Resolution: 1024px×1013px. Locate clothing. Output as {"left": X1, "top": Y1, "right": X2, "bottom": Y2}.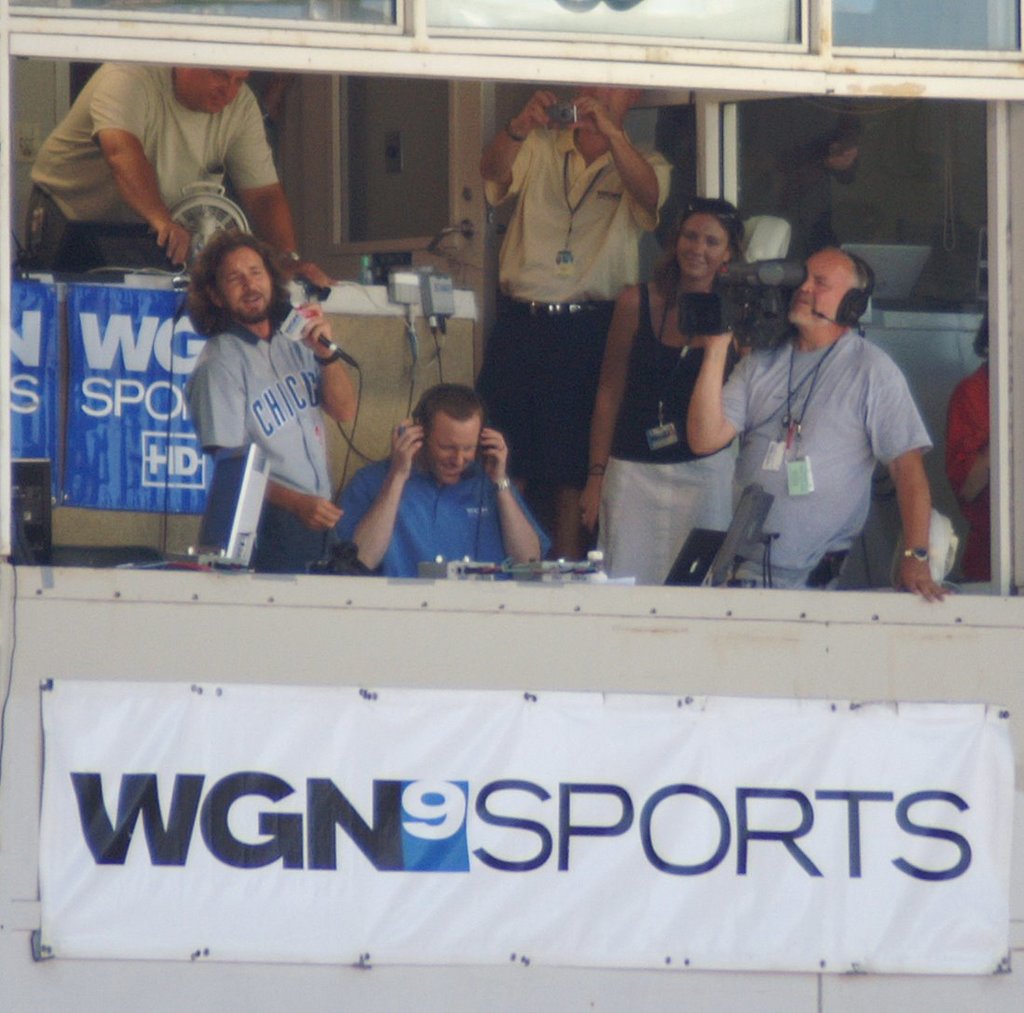
{"left": 600, "top": 251, "right": 735, "bottom": 463}.
